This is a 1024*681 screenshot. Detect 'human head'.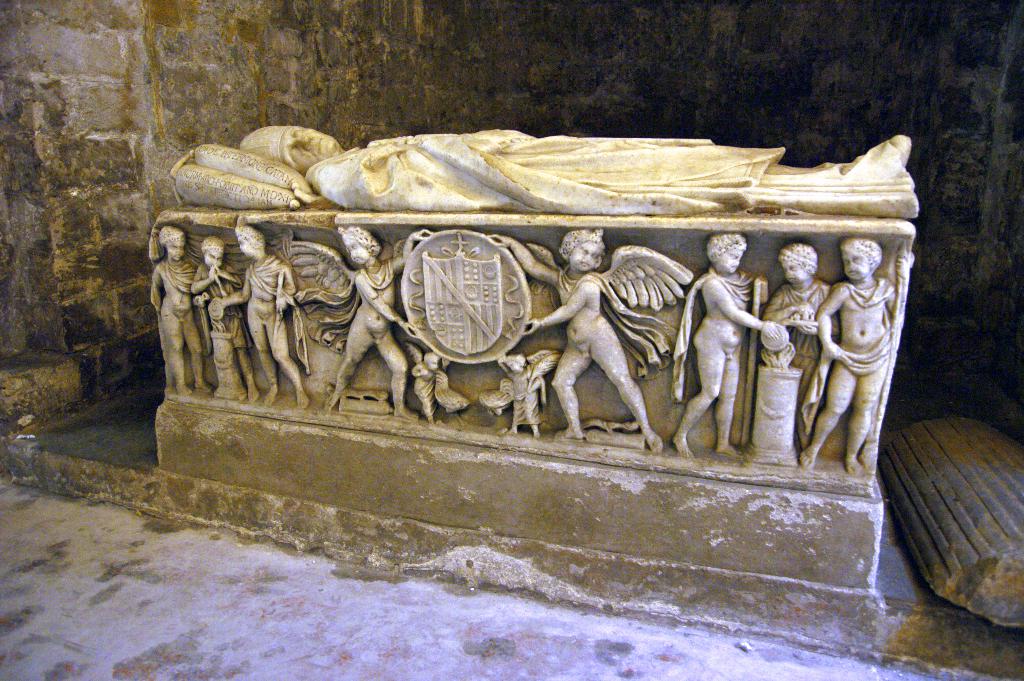
l=778, t=241, r=820, b=284.
